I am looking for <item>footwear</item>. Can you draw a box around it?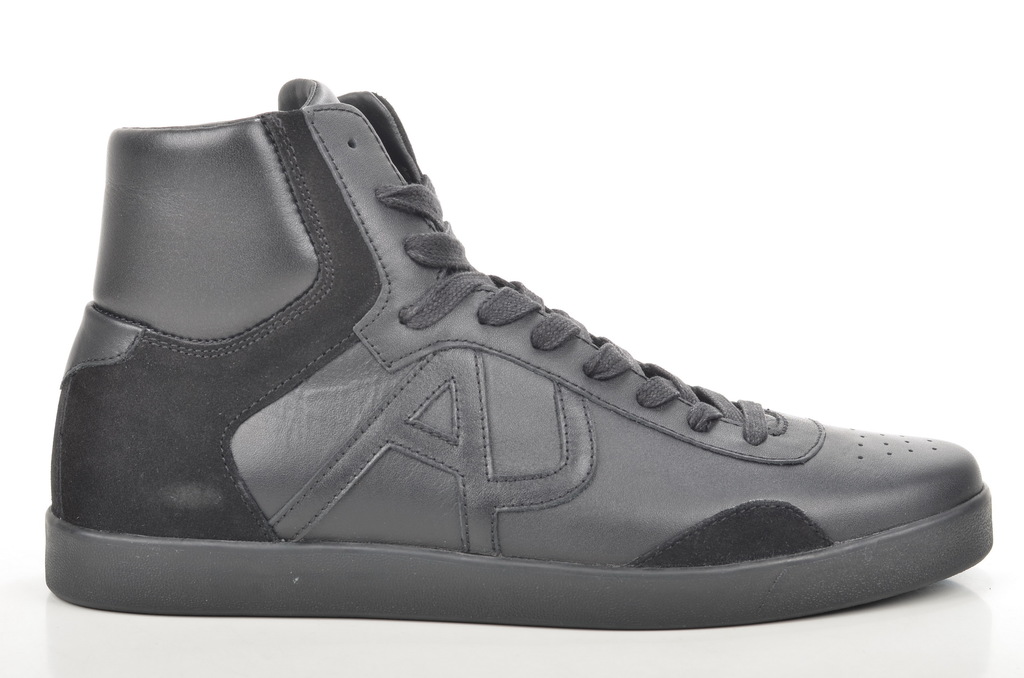
Sure, the bounding box is {"left": 42, "top": 78, "right": 992, "bottom": 631}.
